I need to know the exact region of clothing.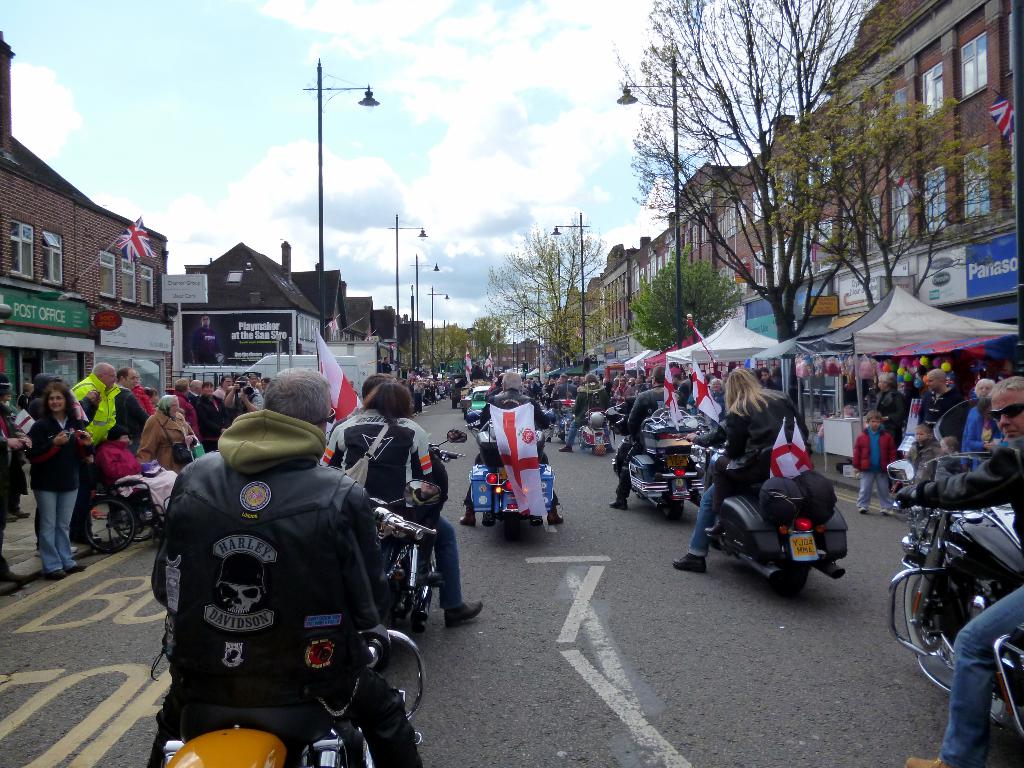
Region: (874,390,911,442).
